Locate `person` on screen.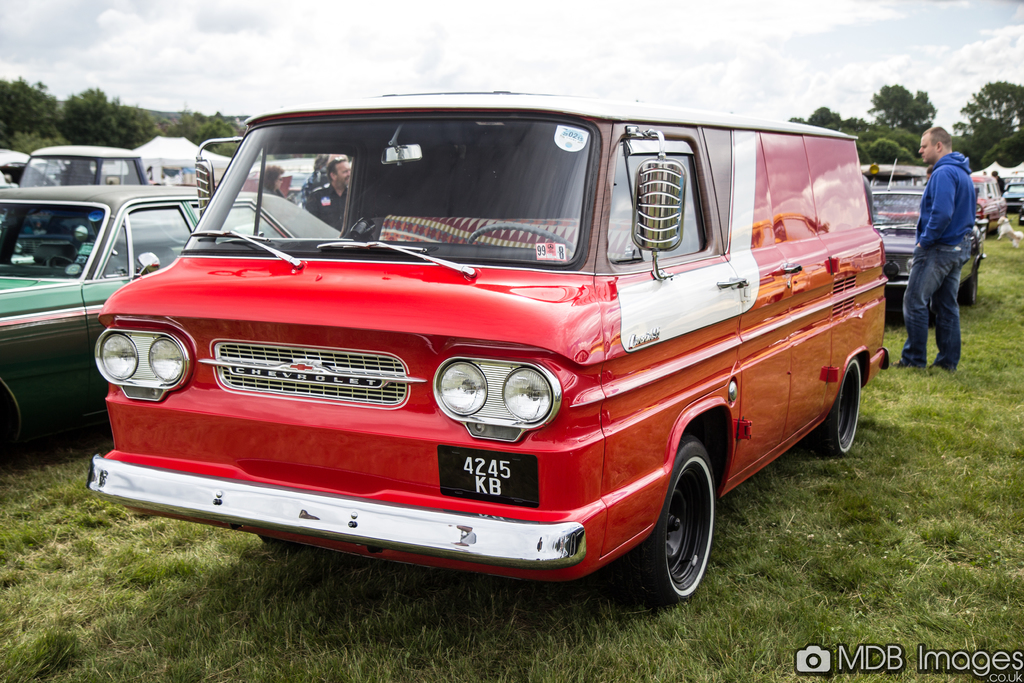
On screen at crop(257, 160, 289, 197).
